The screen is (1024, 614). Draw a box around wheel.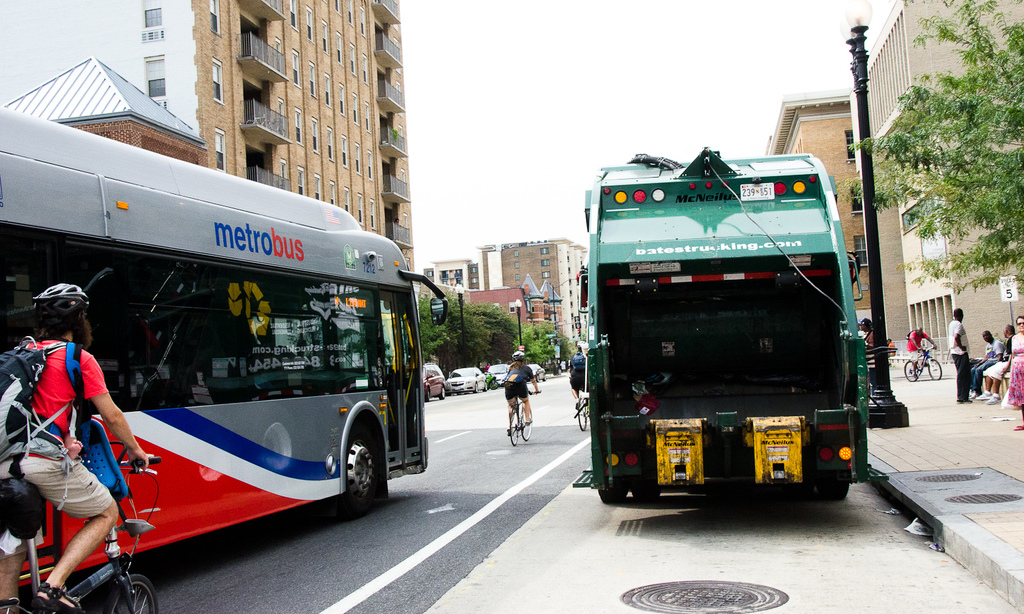
detection(509, 408, 517, 447).
